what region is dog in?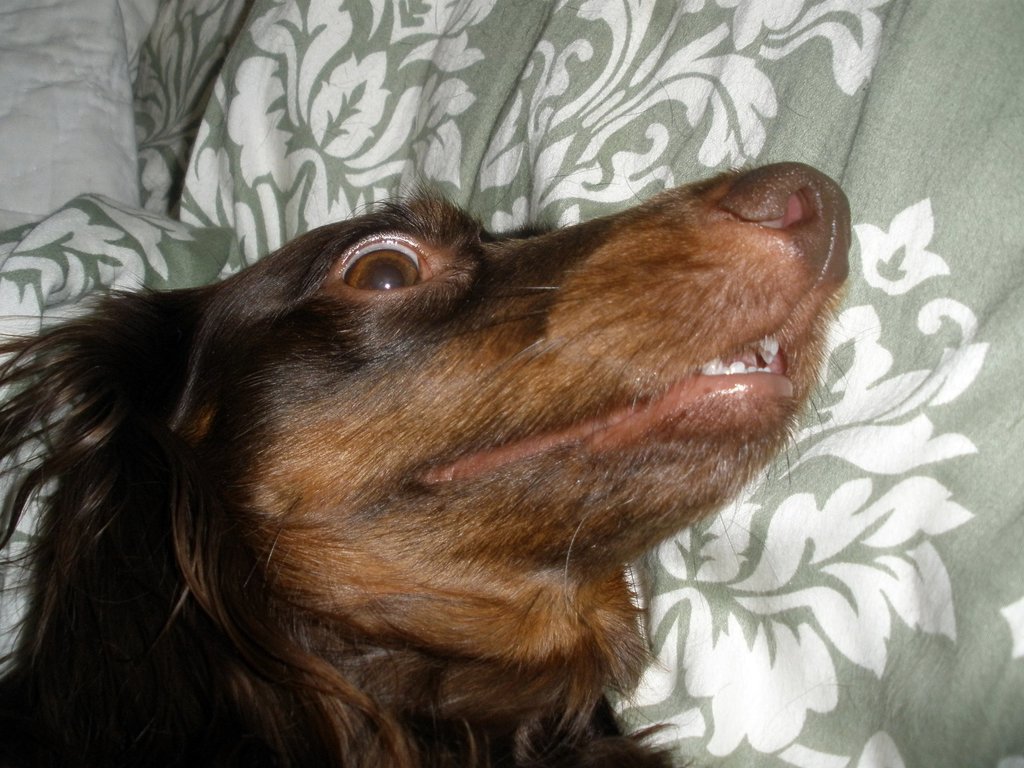
[0, 155, 851, 767].
